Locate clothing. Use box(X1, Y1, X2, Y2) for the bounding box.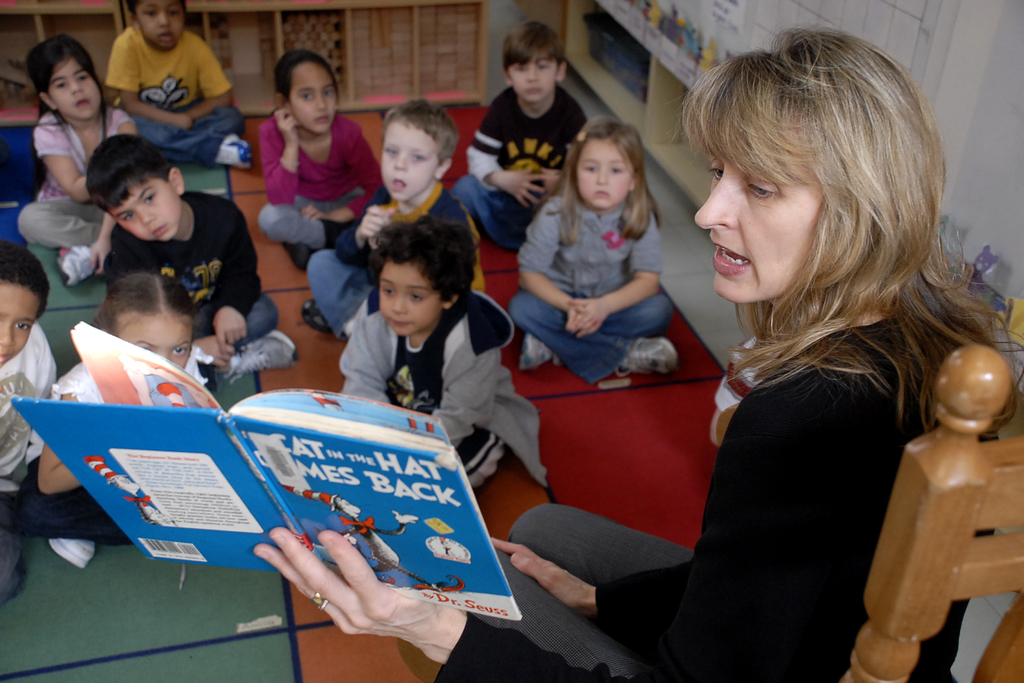
box(389, 304, 980, 682).
